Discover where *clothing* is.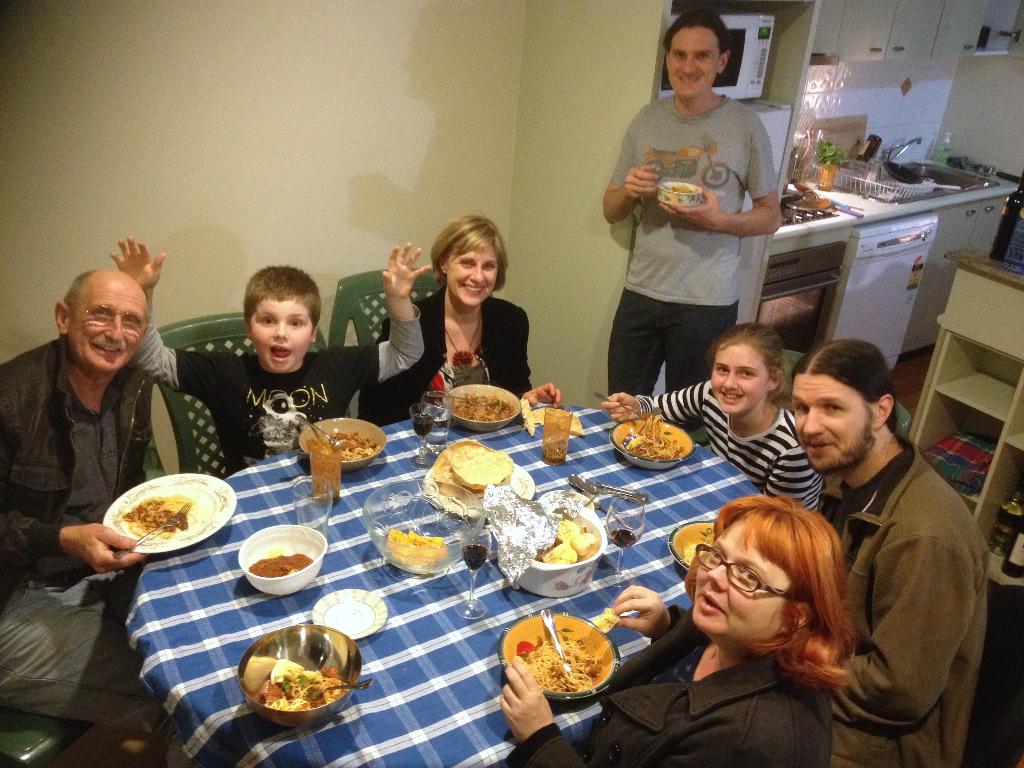
Discovered at locate(351, 278, 526, 431).
